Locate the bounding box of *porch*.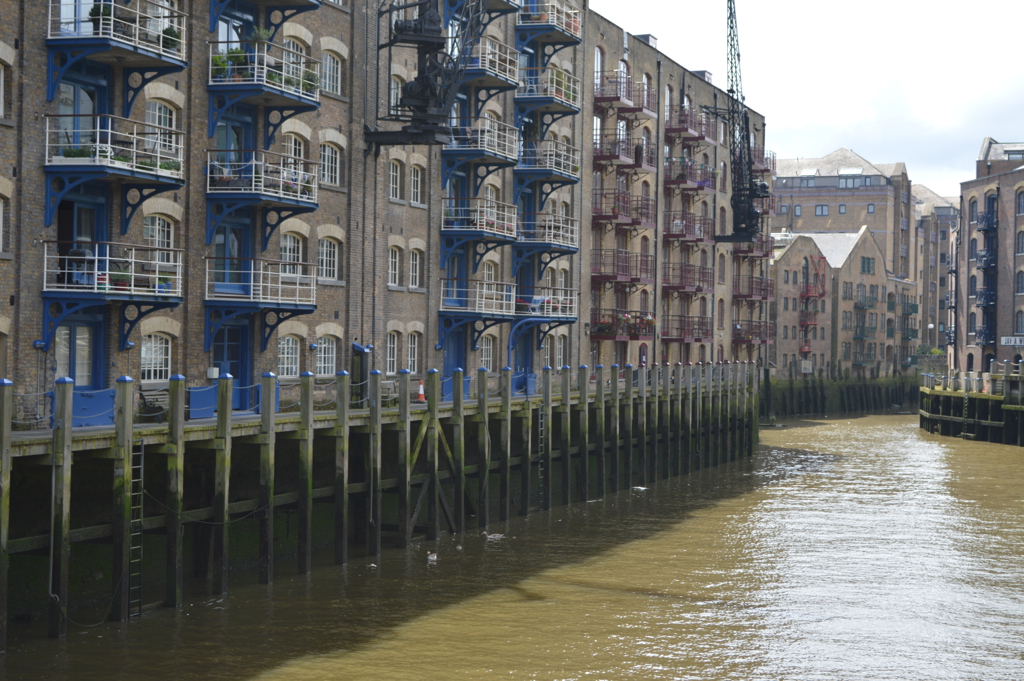
Bounding box: left=514, top=277, right=582, bottom=335.
